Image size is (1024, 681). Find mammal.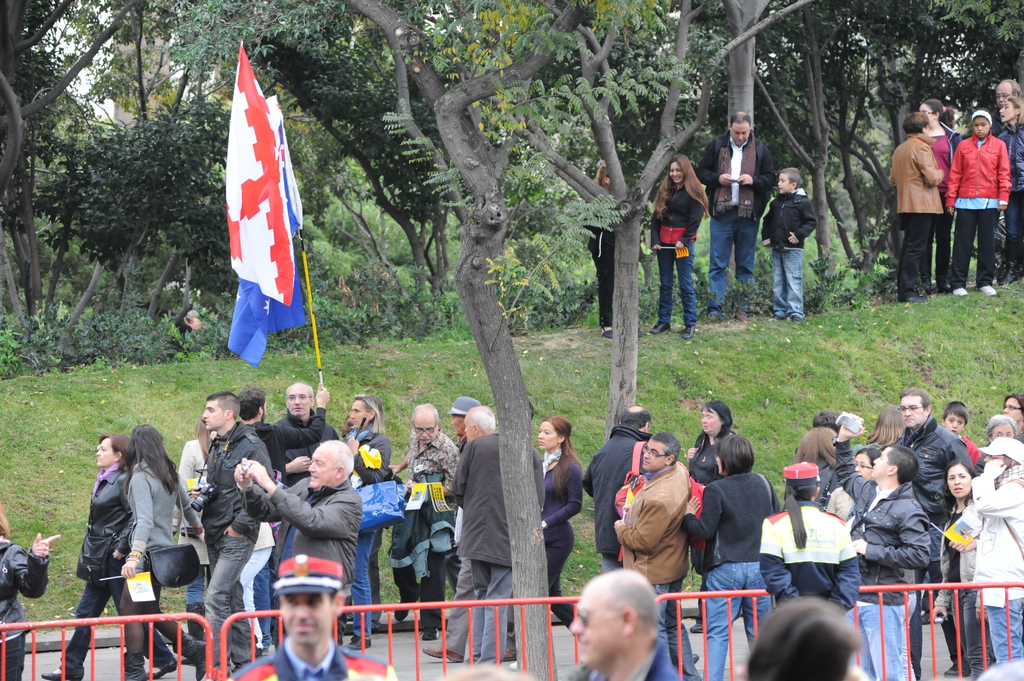
bbox=(895, 387, 987, 678).
